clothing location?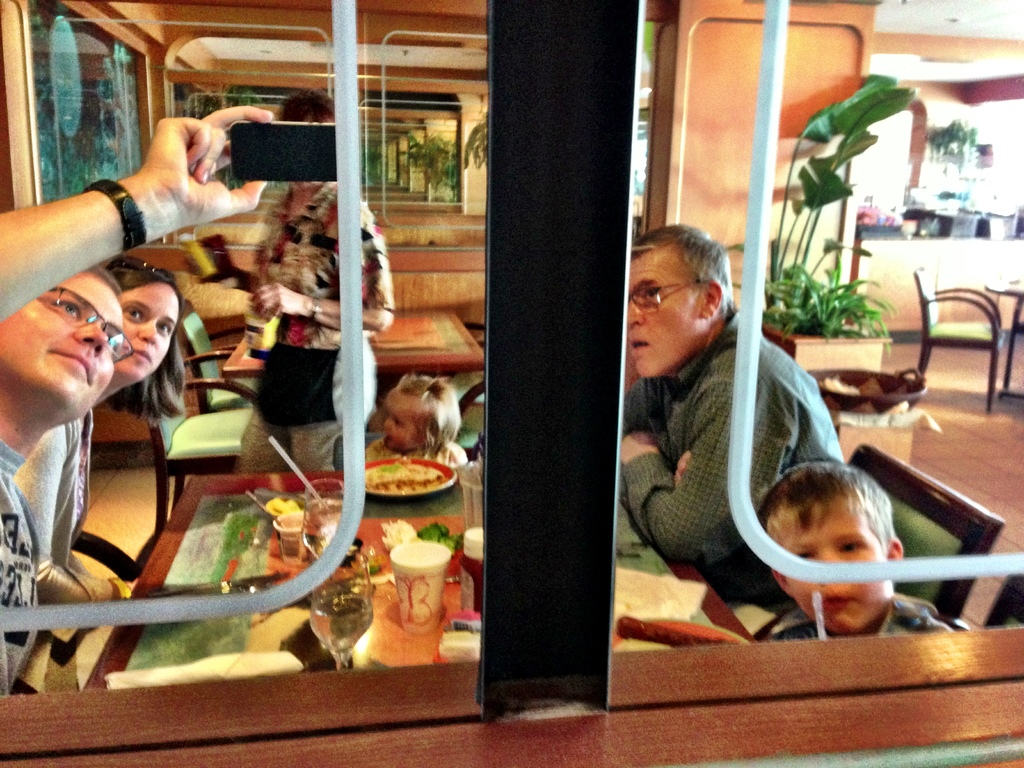
box=[19, 405, 95, 586]
